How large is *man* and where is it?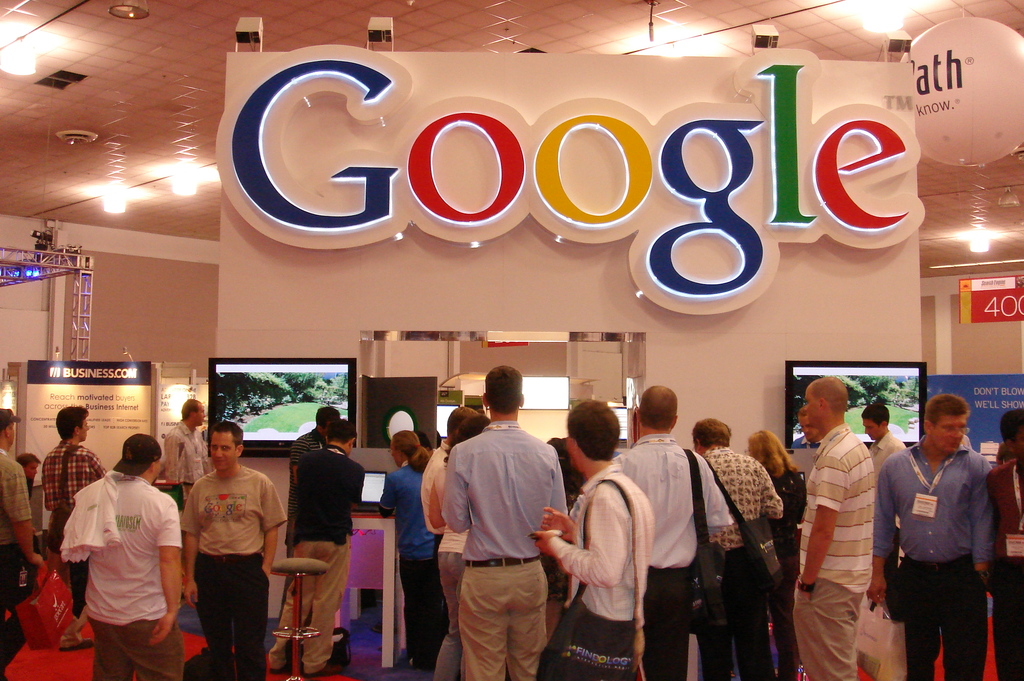
Bounding box: <box>375,420,449,680</box>.
